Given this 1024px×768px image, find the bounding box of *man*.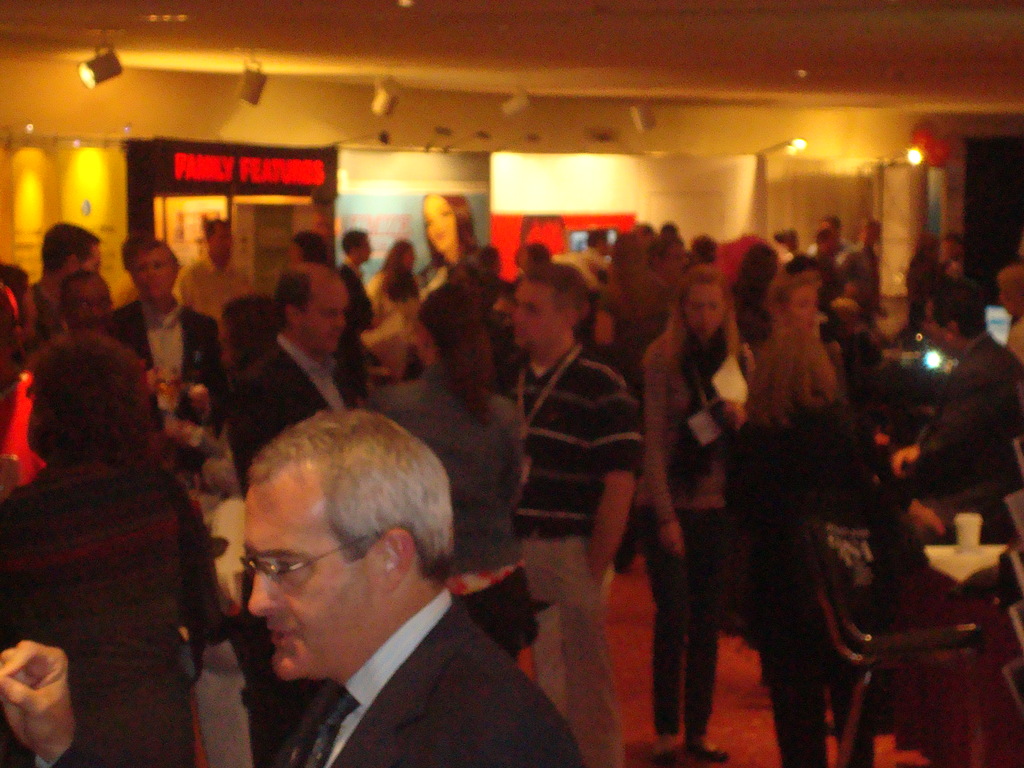
<box>806,218,854,266</box>.
